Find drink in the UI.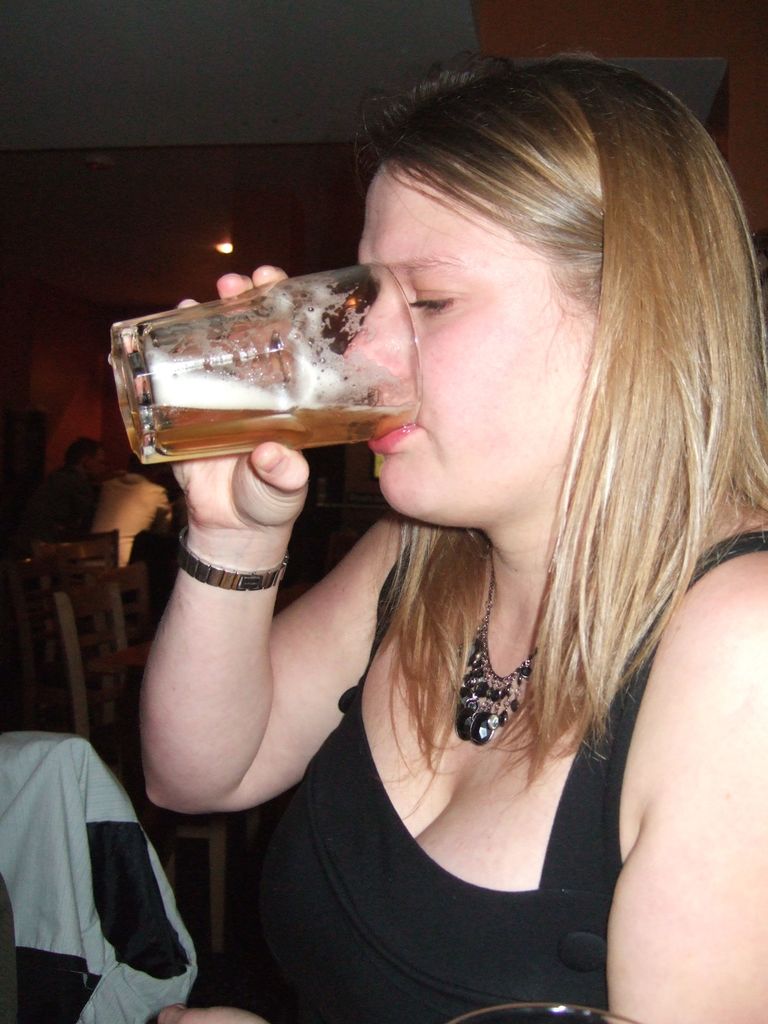
UI element at [x1=134, y1=252, x2=422, y2=497].
